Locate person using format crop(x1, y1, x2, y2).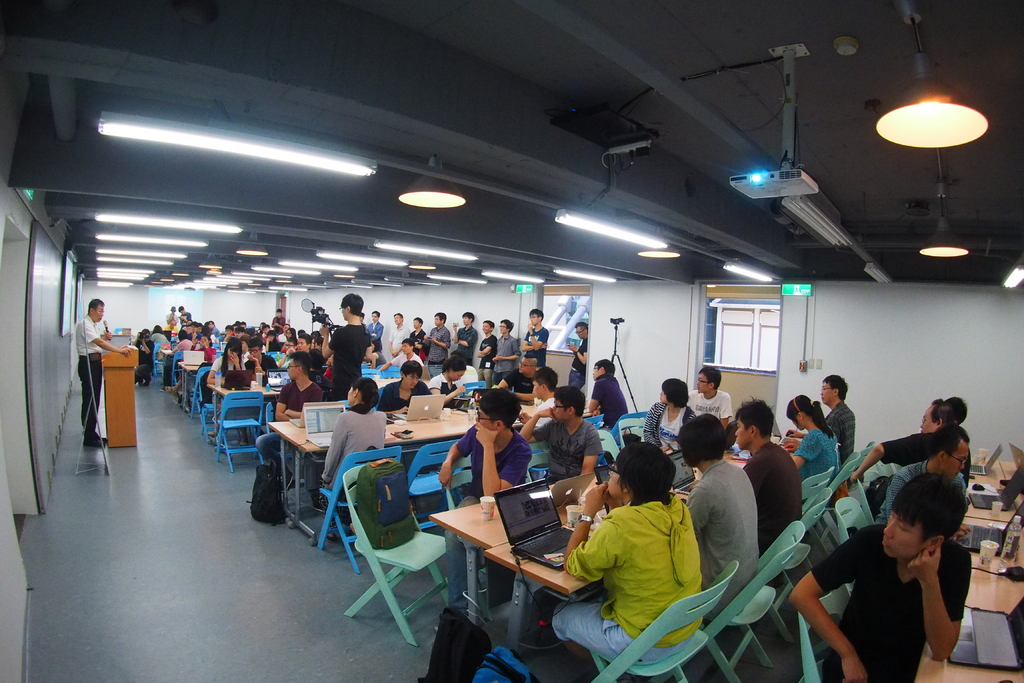
crop(76, 296, 133, 448).
